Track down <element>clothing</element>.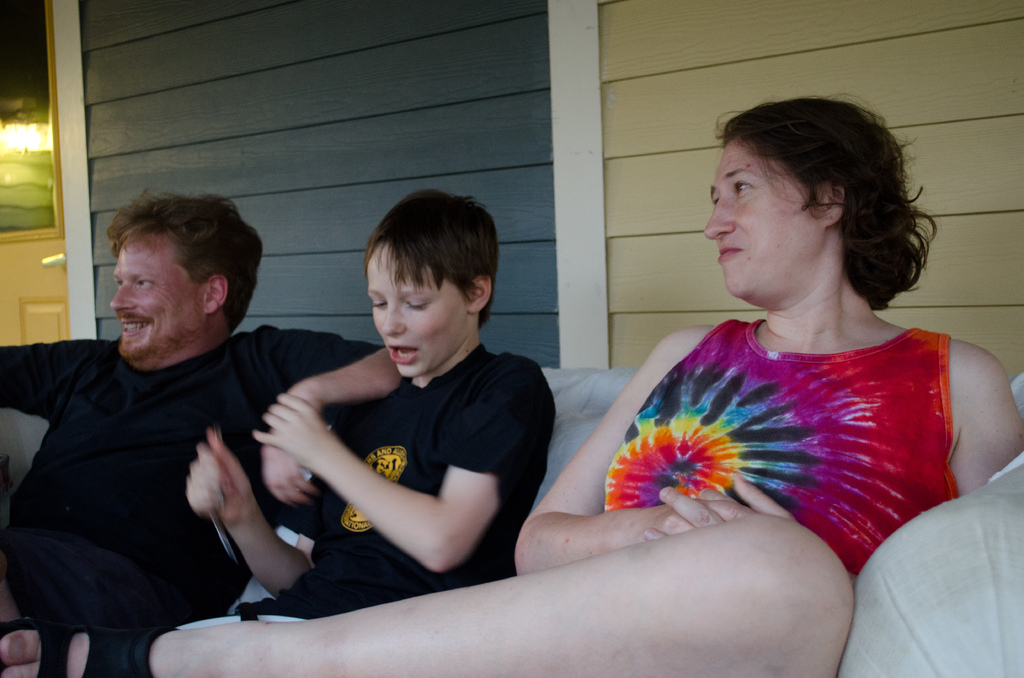
Tracked to 574, 305, 981, 574.
